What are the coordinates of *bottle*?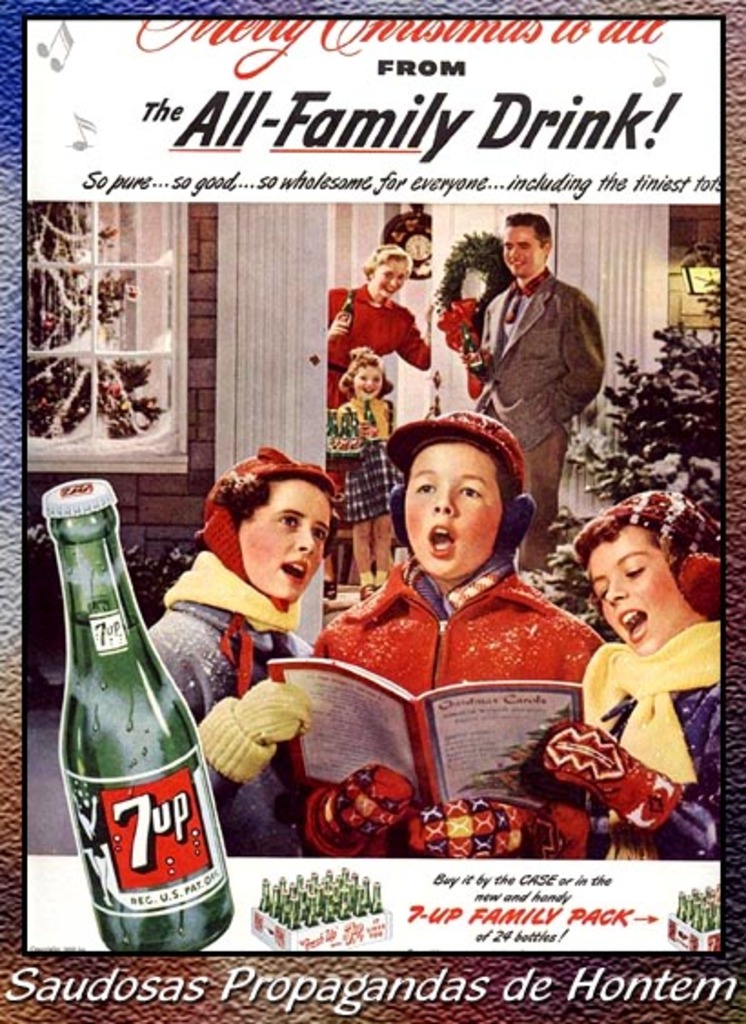
box(460, 327, 484, 376).
